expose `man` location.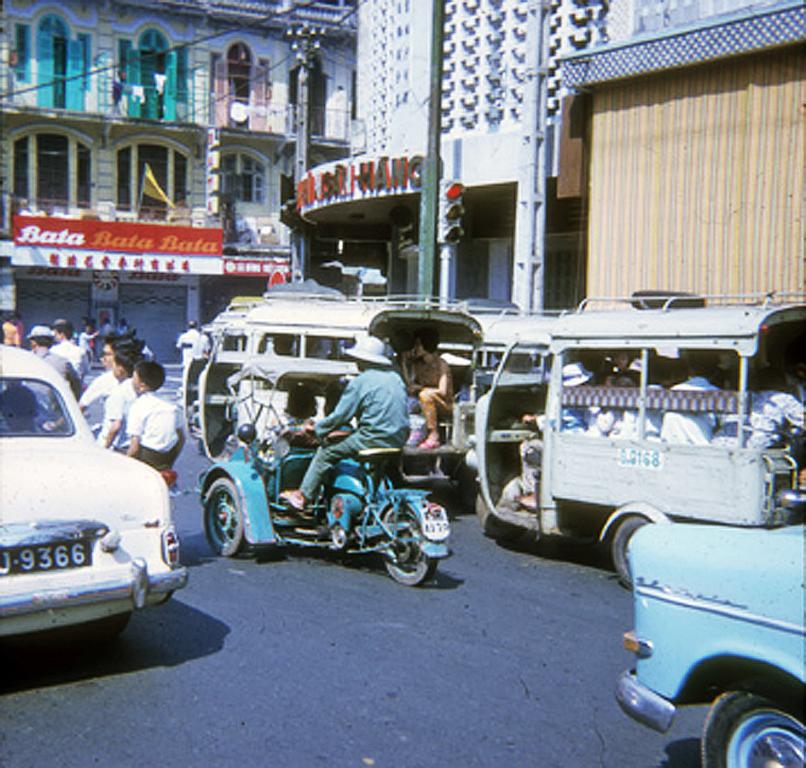
Exposed at <box>20,323,77,383</box>.
